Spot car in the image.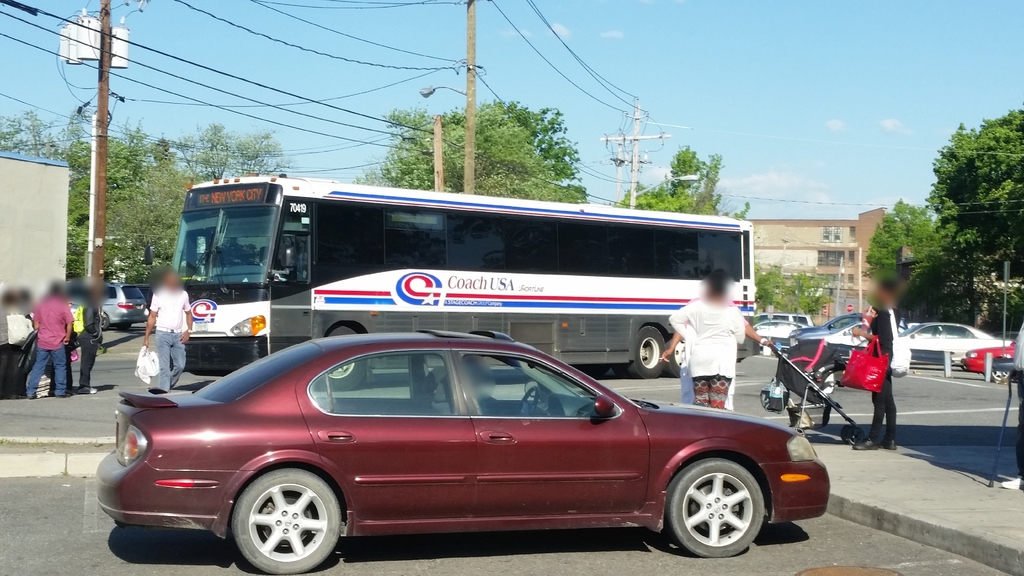
car found at [903, 316, 1020, 364].
